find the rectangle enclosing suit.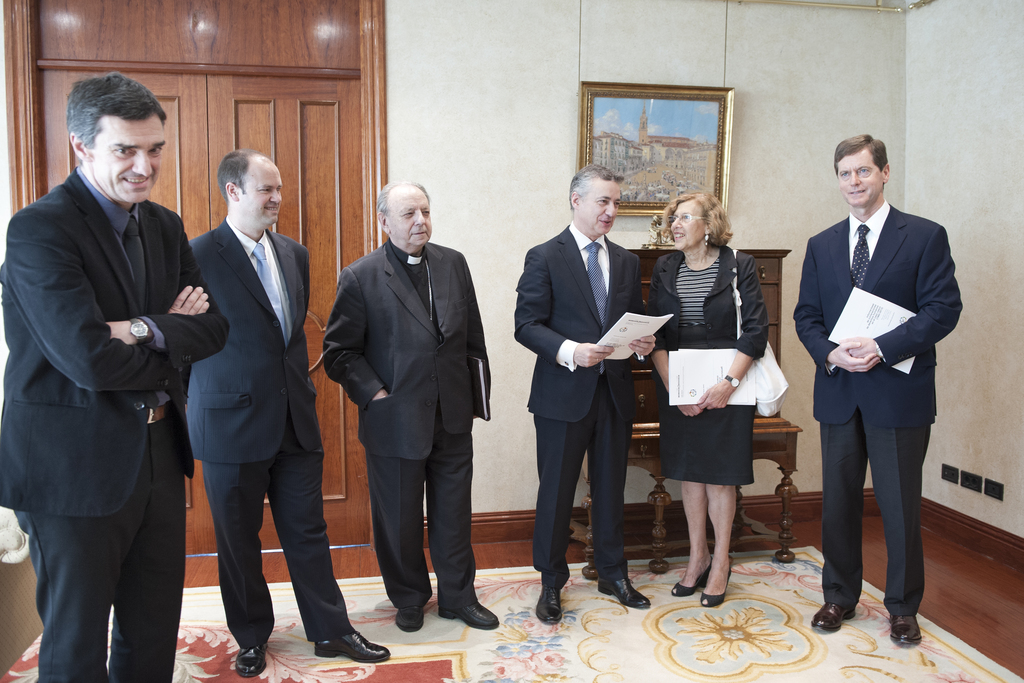
[515,217,648,586].
